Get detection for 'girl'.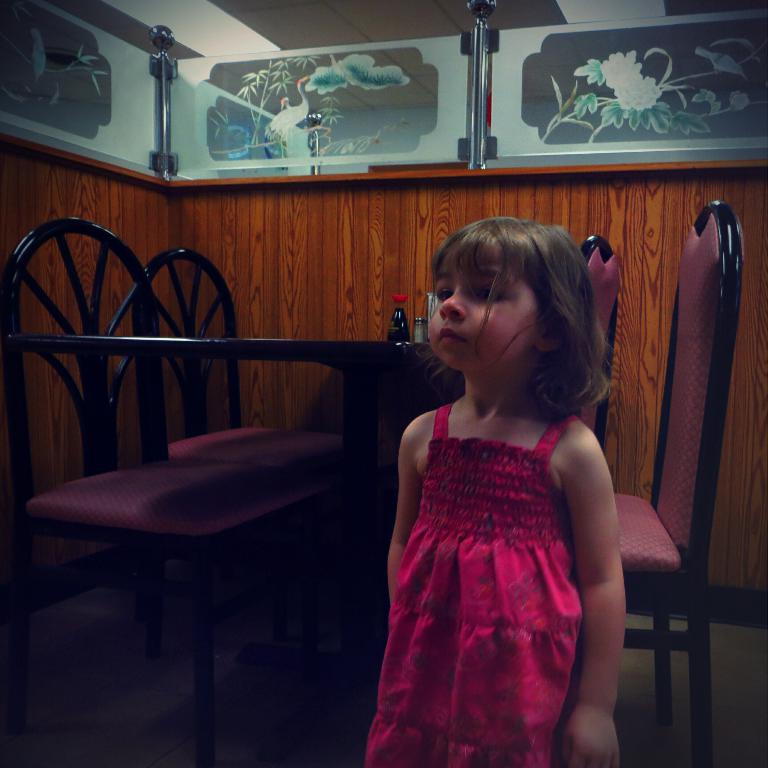
Detection: region(361, 217, 624, 767).
